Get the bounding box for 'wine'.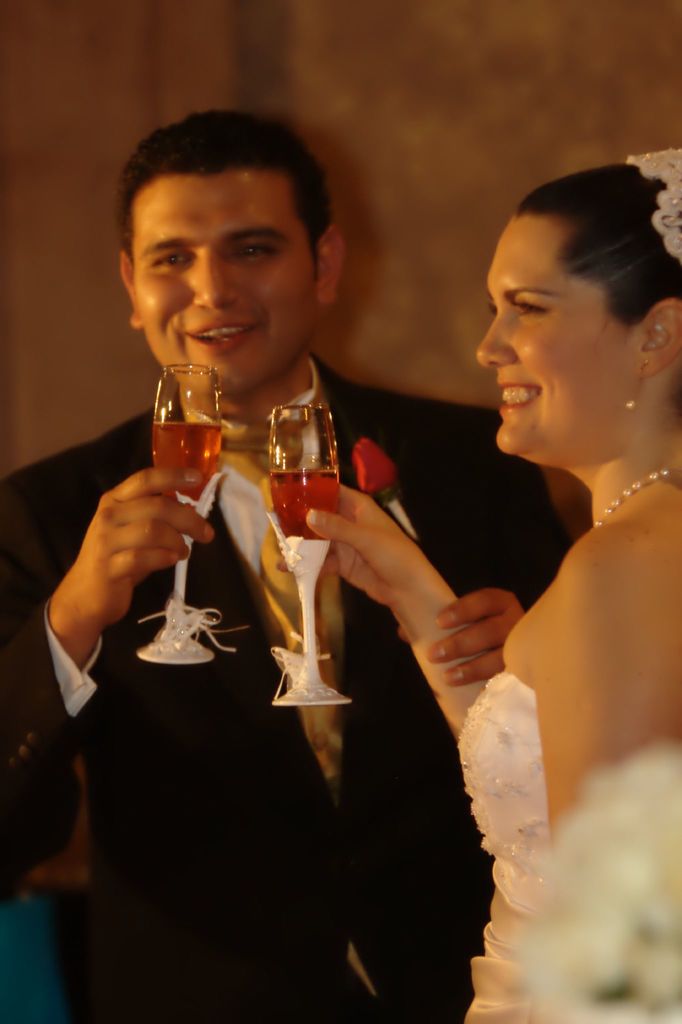
Rect(147, 417, 226, 512).
